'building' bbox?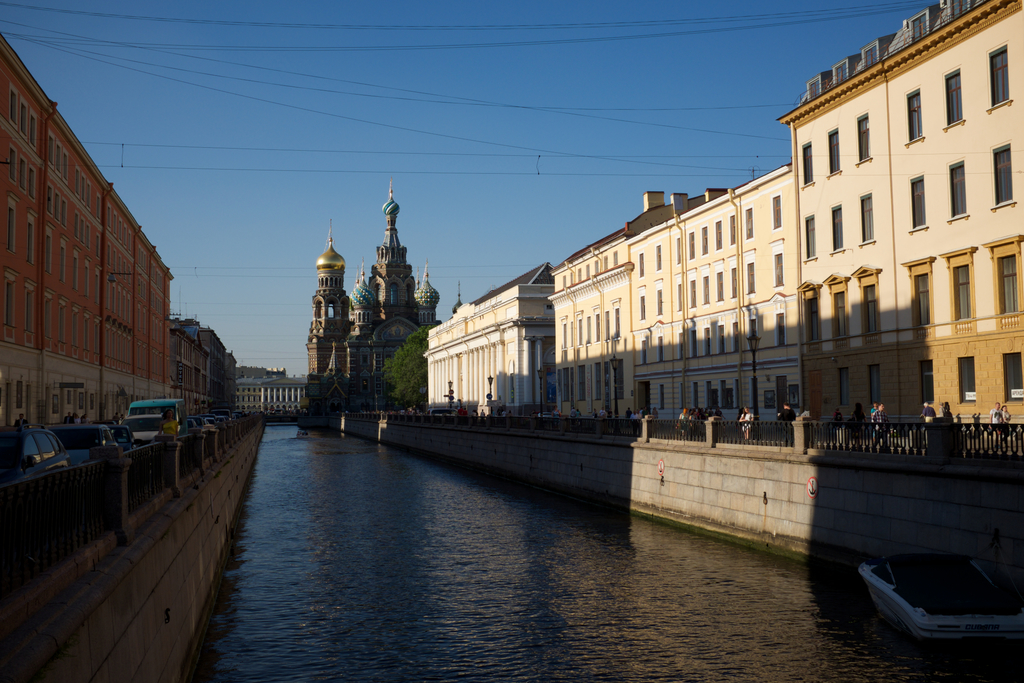
(0,0,1023,517)
